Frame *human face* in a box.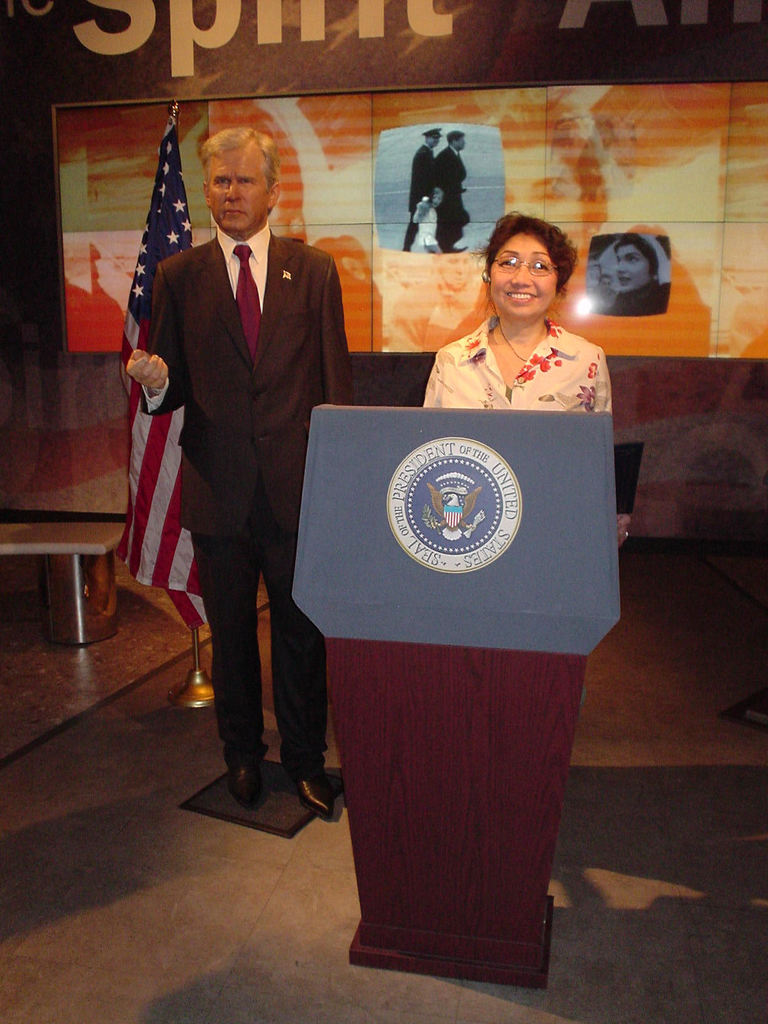
(left=431, top=195, right=444, bottom=212).
